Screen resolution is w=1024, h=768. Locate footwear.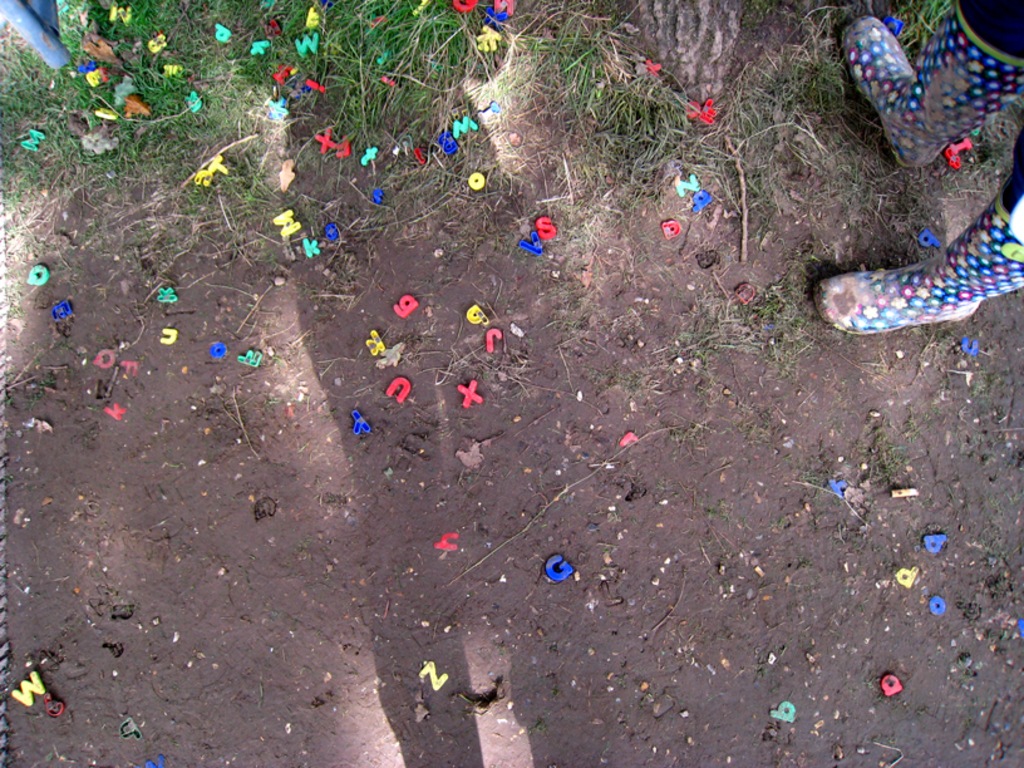
pyautogui.locateOnScreen(855, 15, 961, 164).
